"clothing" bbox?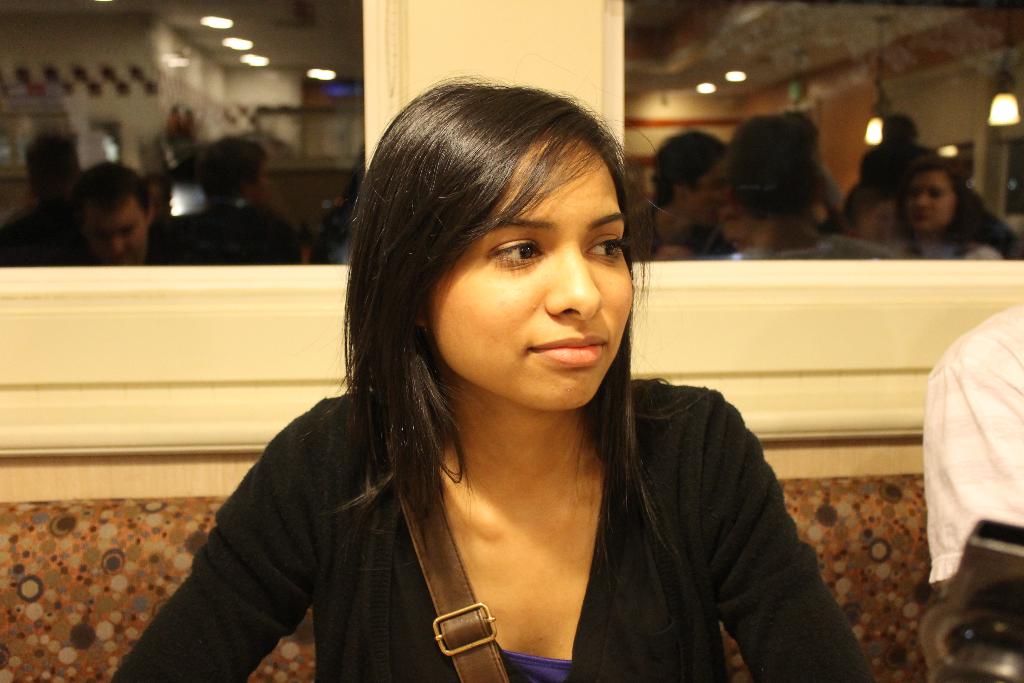
(left=129, top=322, right=838, bottom=682)
